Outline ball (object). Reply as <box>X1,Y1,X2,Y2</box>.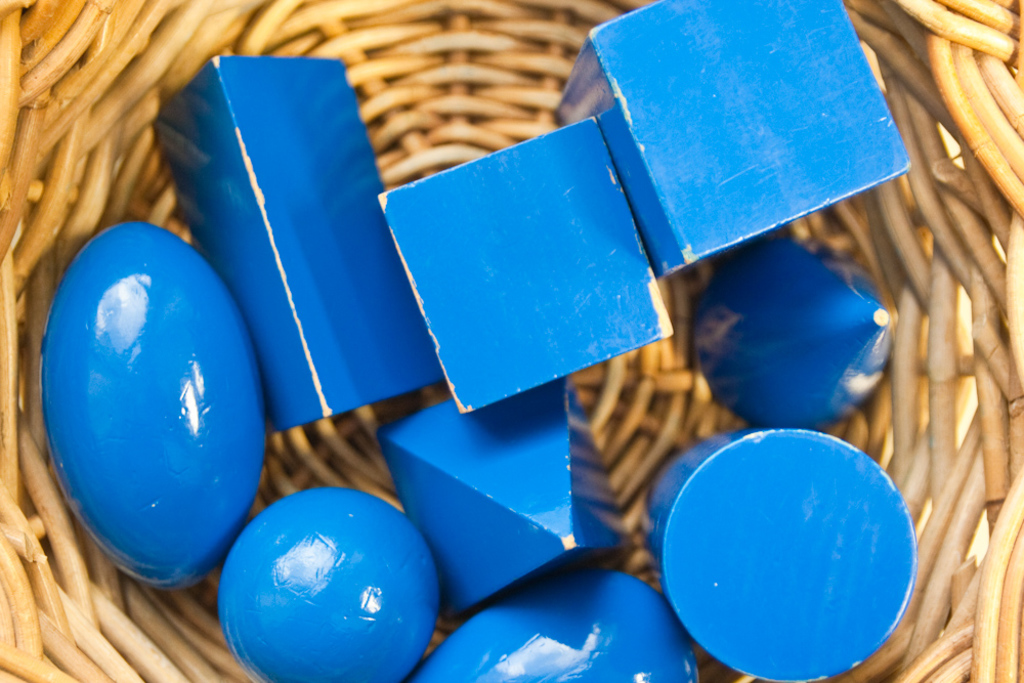
<box>692,242,893,432</box>.
